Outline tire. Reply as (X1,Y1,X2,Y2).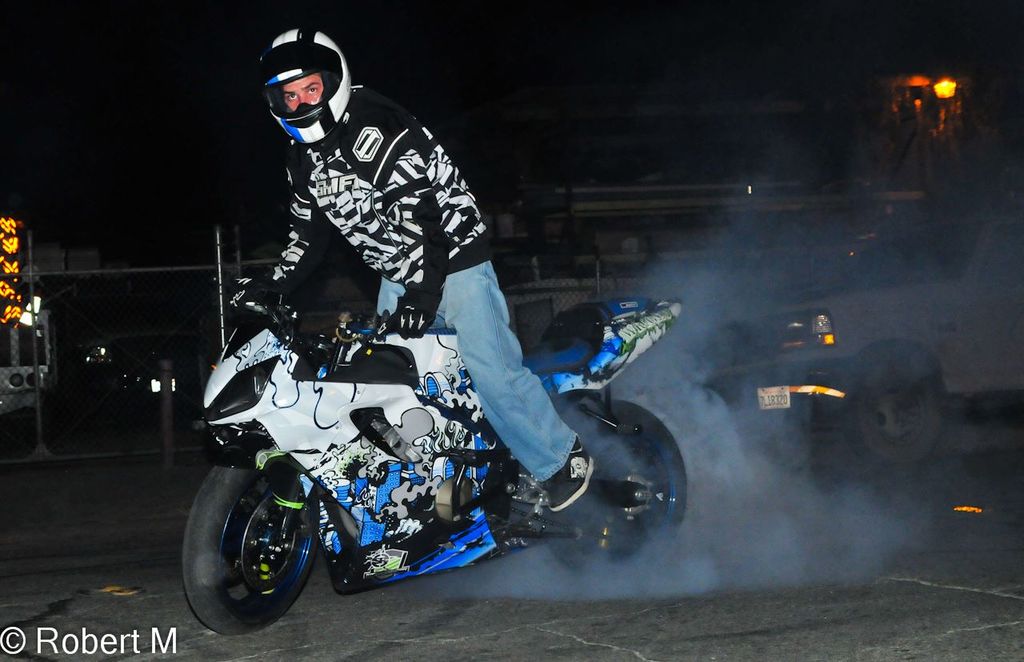
(193,419,318,649).
